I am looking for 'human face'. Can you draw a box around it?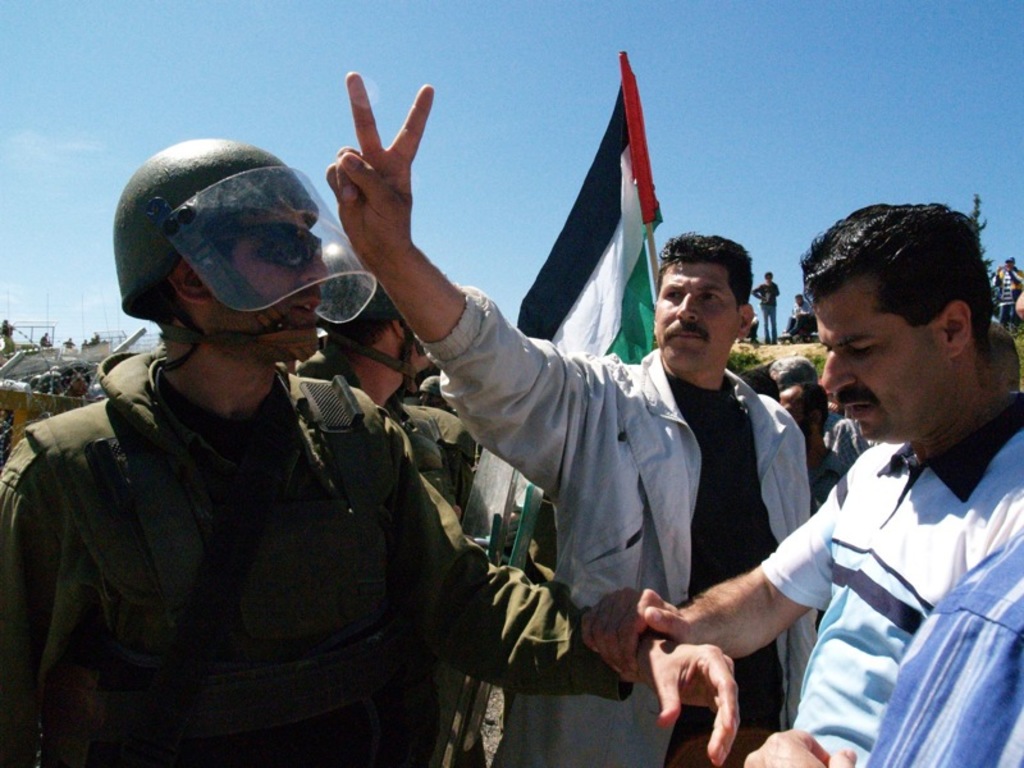
Sure, the bounding box is 818,280,950,443.
